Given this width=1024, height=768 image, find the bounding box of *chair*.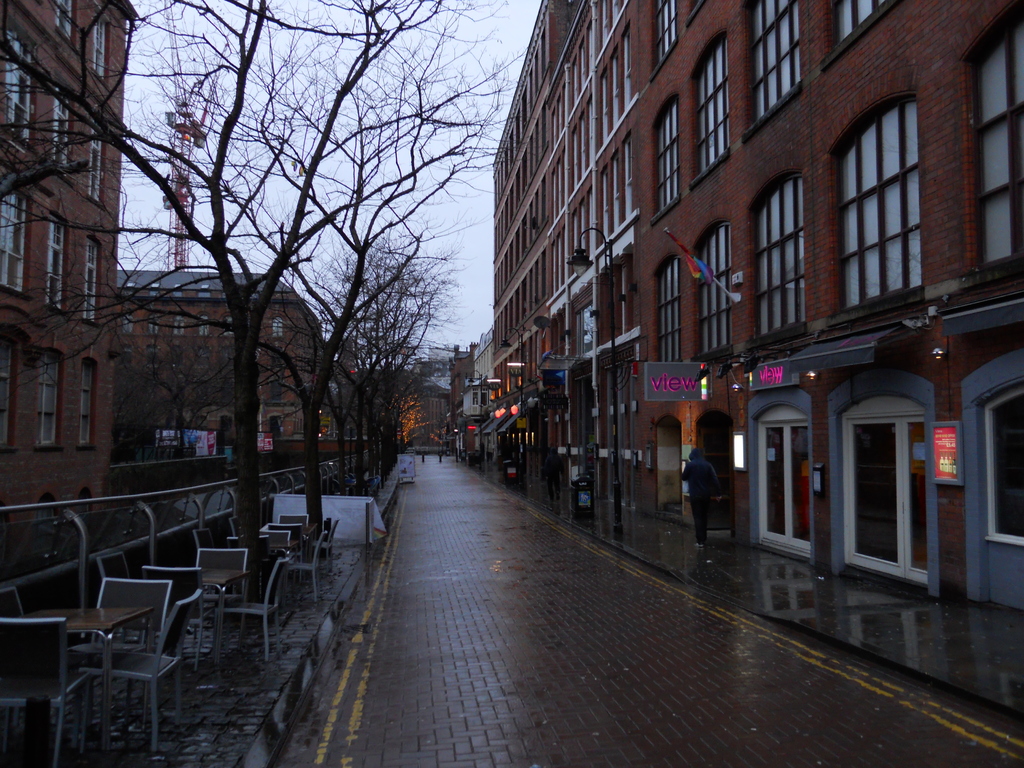
[left=307, top=522, right=333, bottom=577].
